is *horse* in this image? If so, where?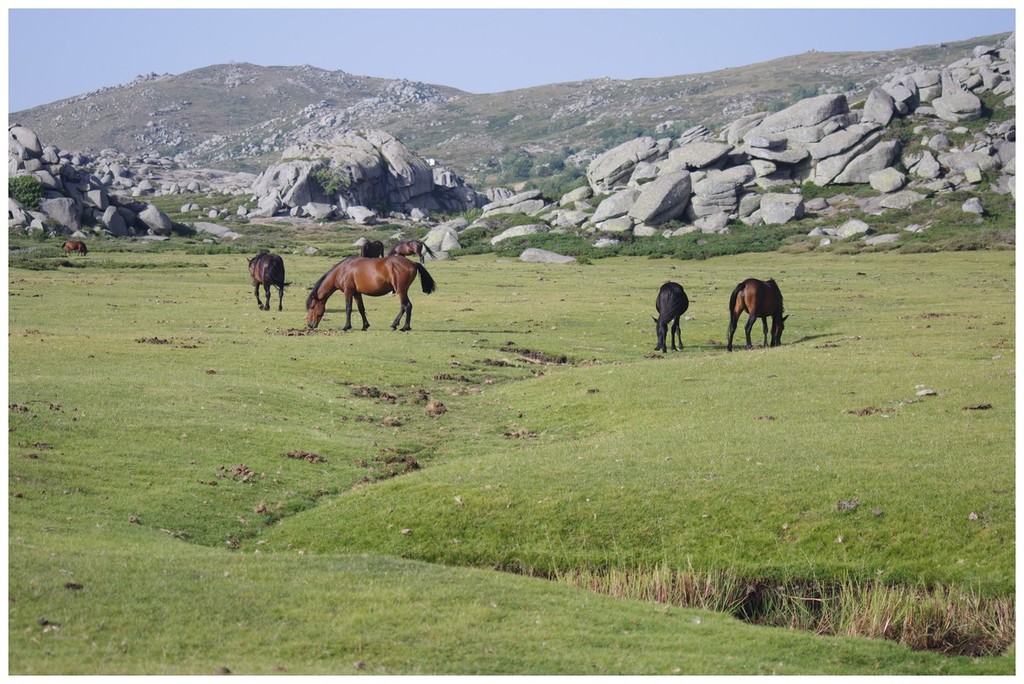
Yes, at BBox(306, 255, 434, 329).
